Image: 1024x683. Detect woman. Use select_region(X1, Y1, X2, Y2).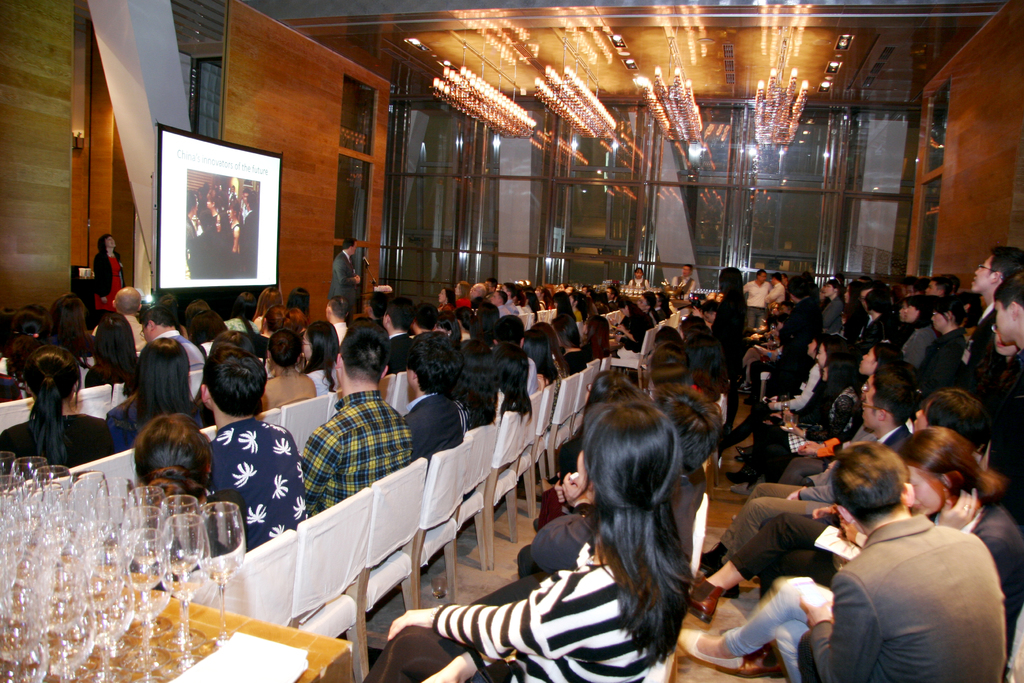
select_region(124, 412, 246, 592).
